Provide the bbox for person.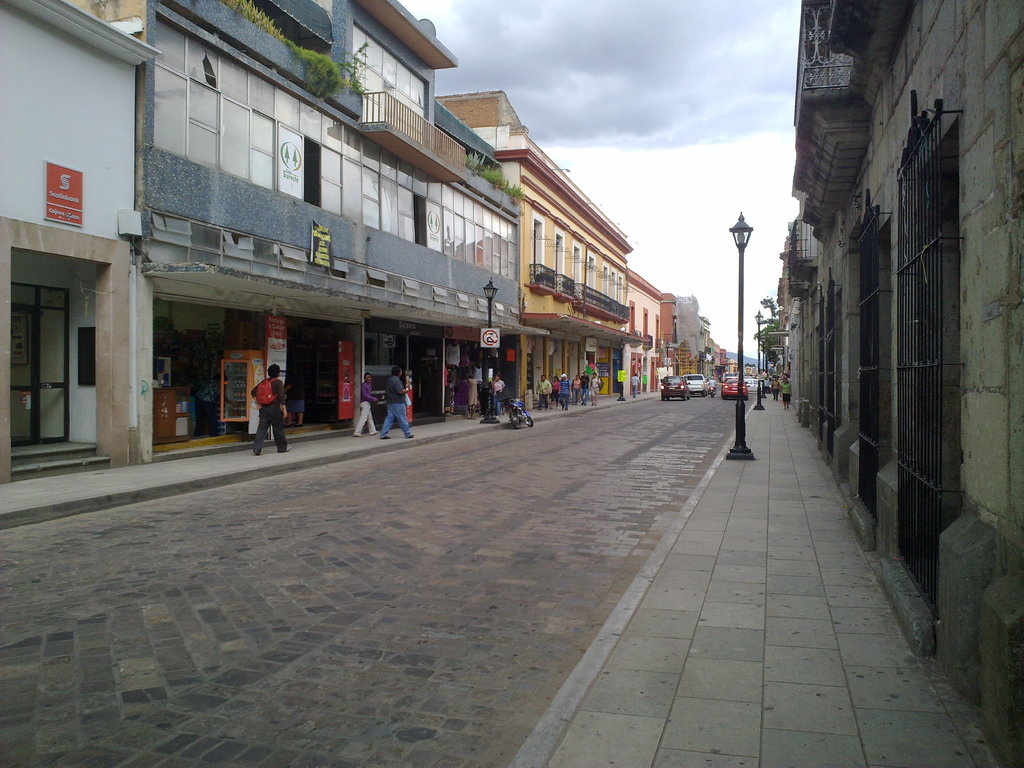
crop(534, 375, 551, 405).
